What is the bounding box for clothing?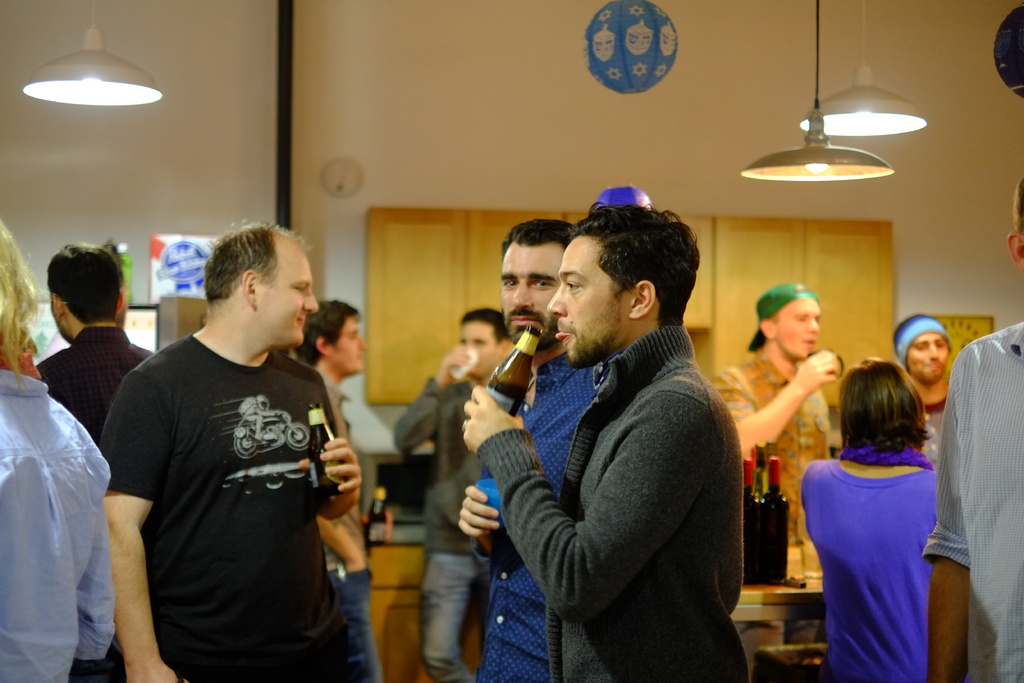
[left=700, top=344, right=843, bottom=547].
